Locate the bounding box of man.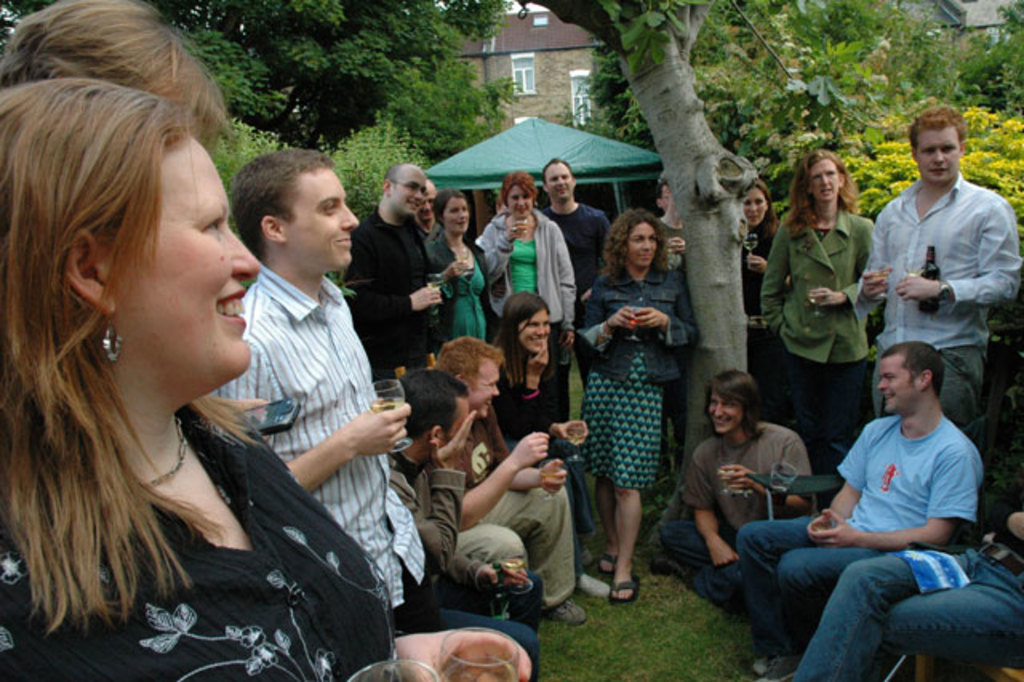
Bounding box: l=203, t=146, r=411, b=642.
